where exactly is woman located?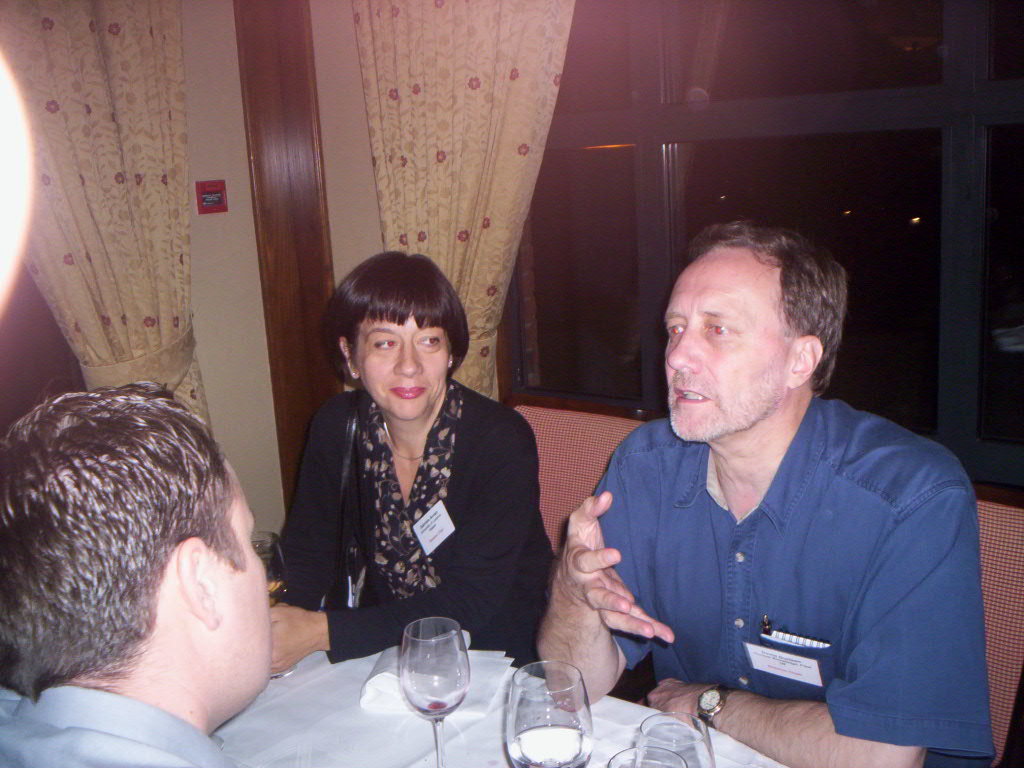
Its bounding box is box(227, 238, 469, 717).
